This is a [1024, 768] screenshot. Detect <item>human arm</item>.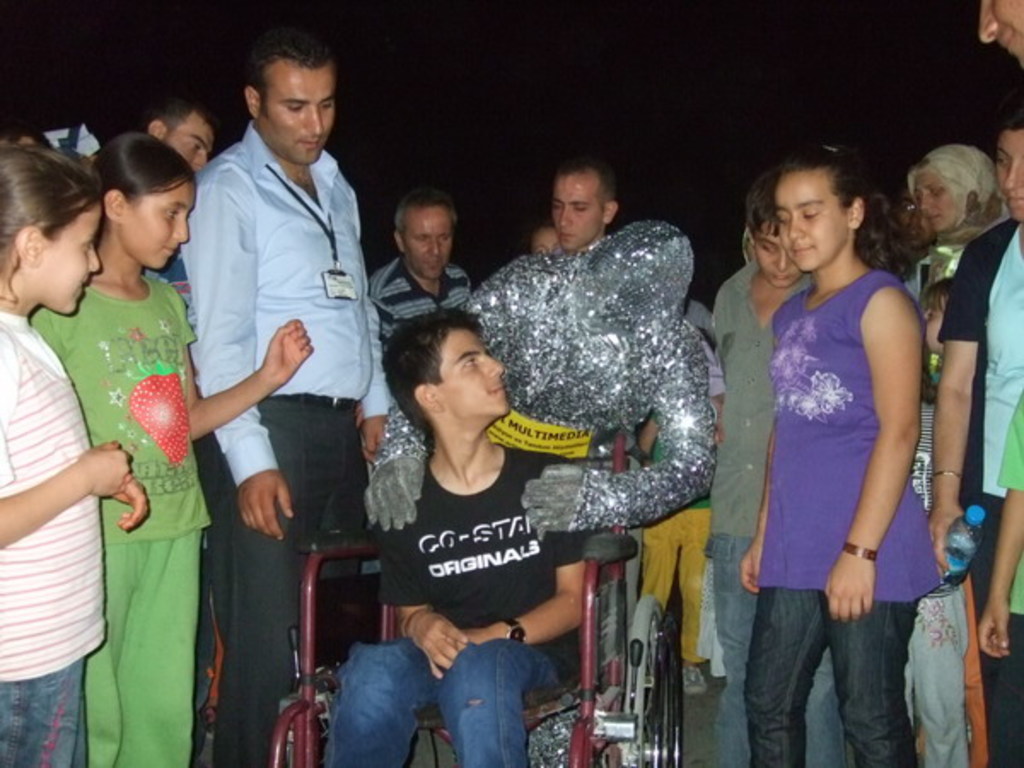
bbox=[430, 534, 587, 678].
